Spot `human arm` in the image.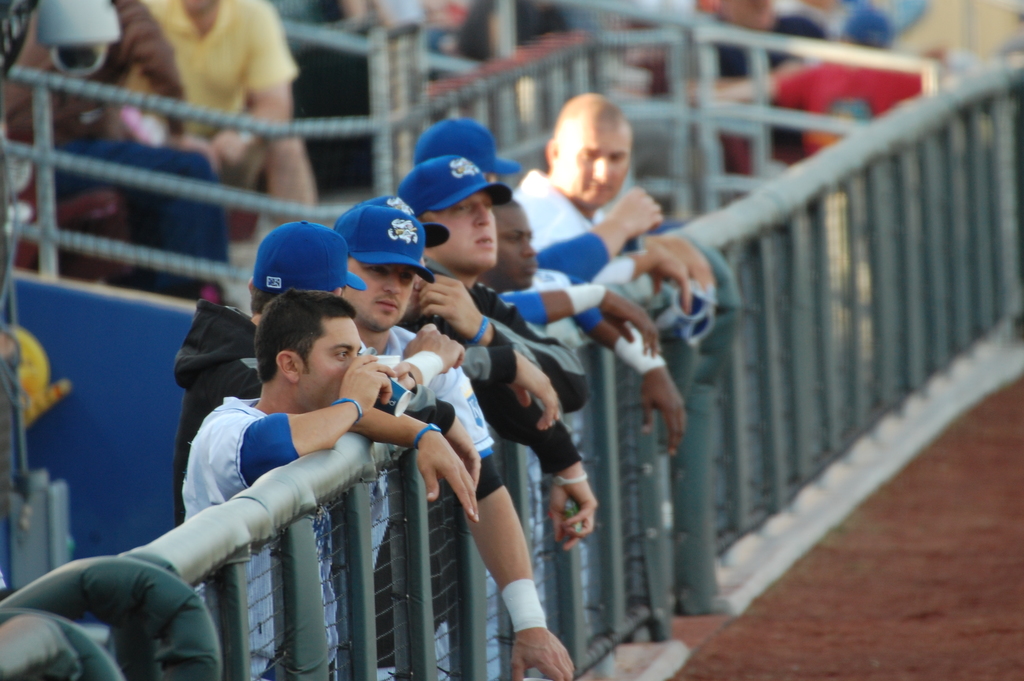
`human arm` found at select_region(473, 379, 598, 556).
